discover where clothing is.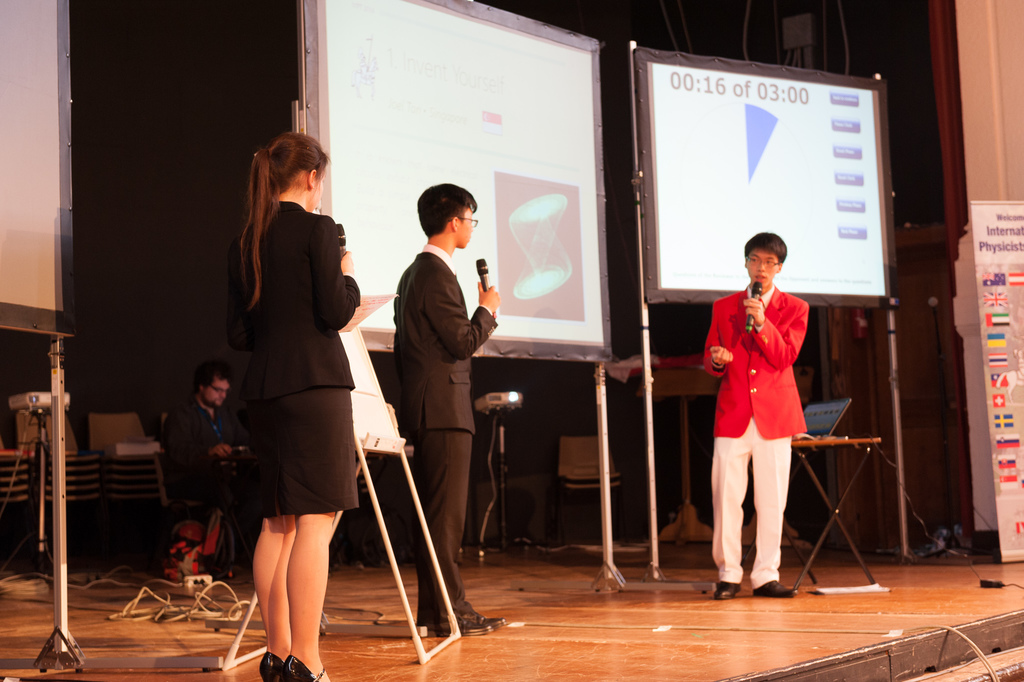
Discovered at x1=164, y1=391, x2=258, y2=553.
